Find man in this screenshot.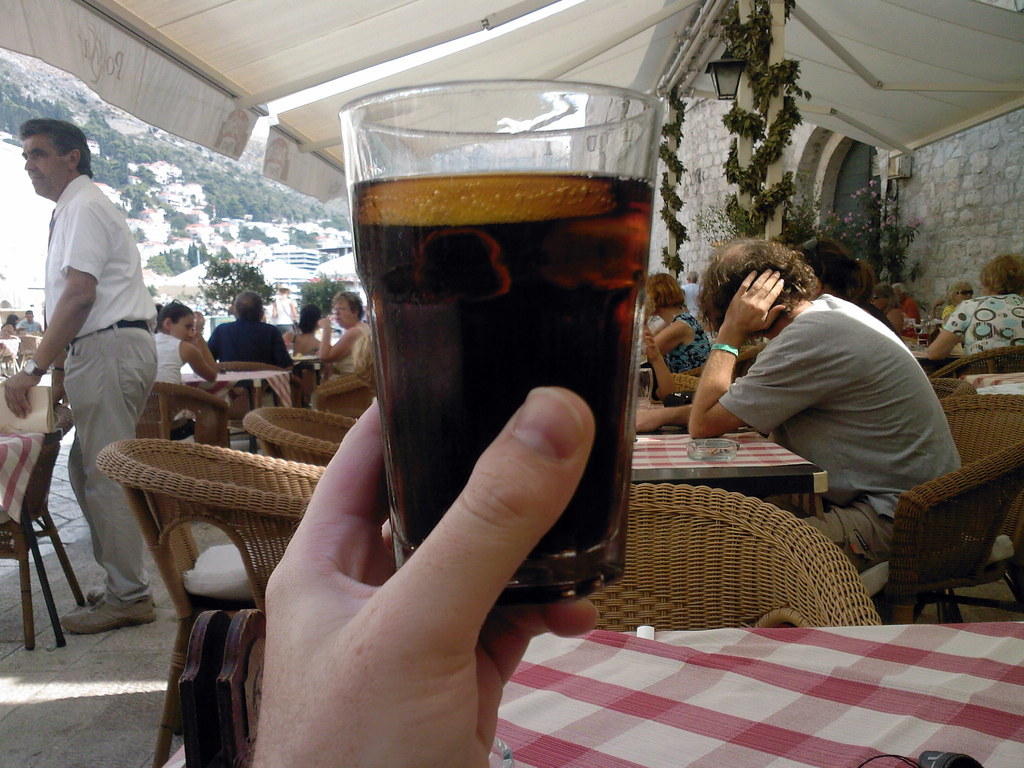
The bounding box for man is region(211, 286, 300, 373).
